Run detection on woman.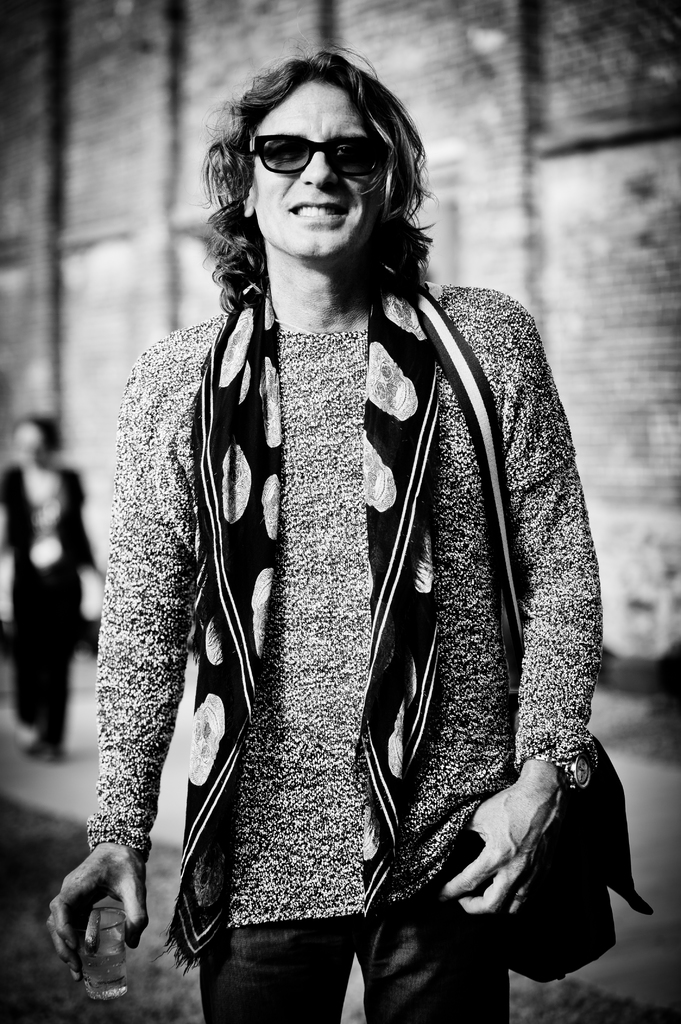
Result: {"x1": 58, "y1": 63, "x2": 639, "y2": 1014}.
